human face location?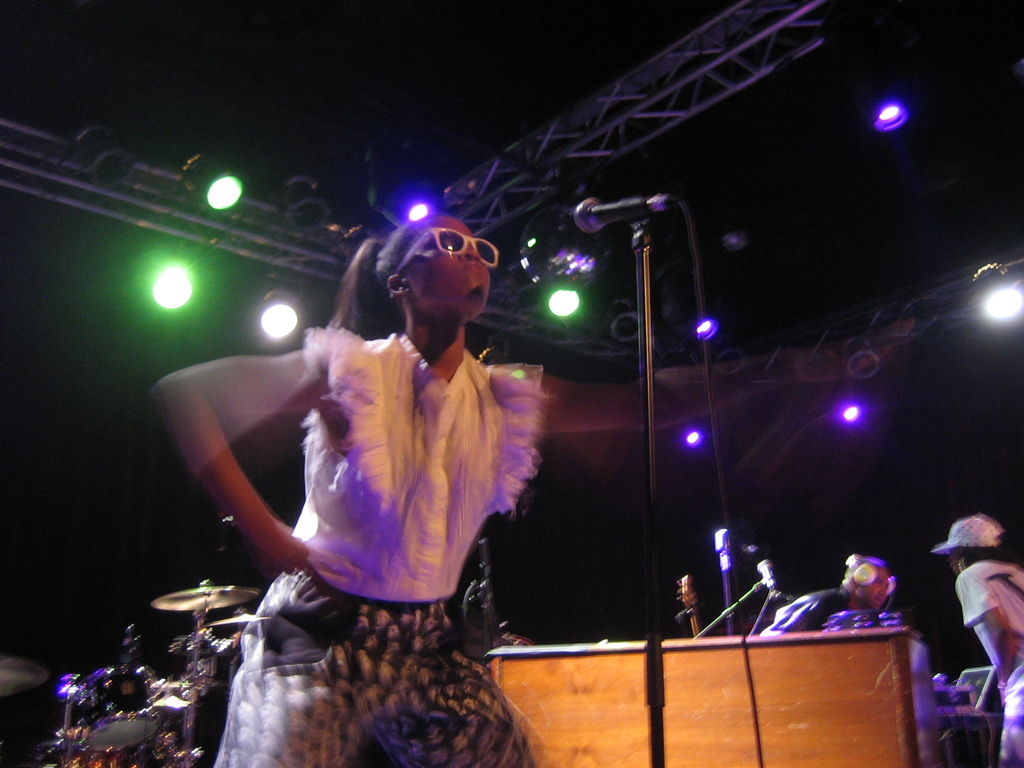
<region>951, 552, 970, 576</region>
